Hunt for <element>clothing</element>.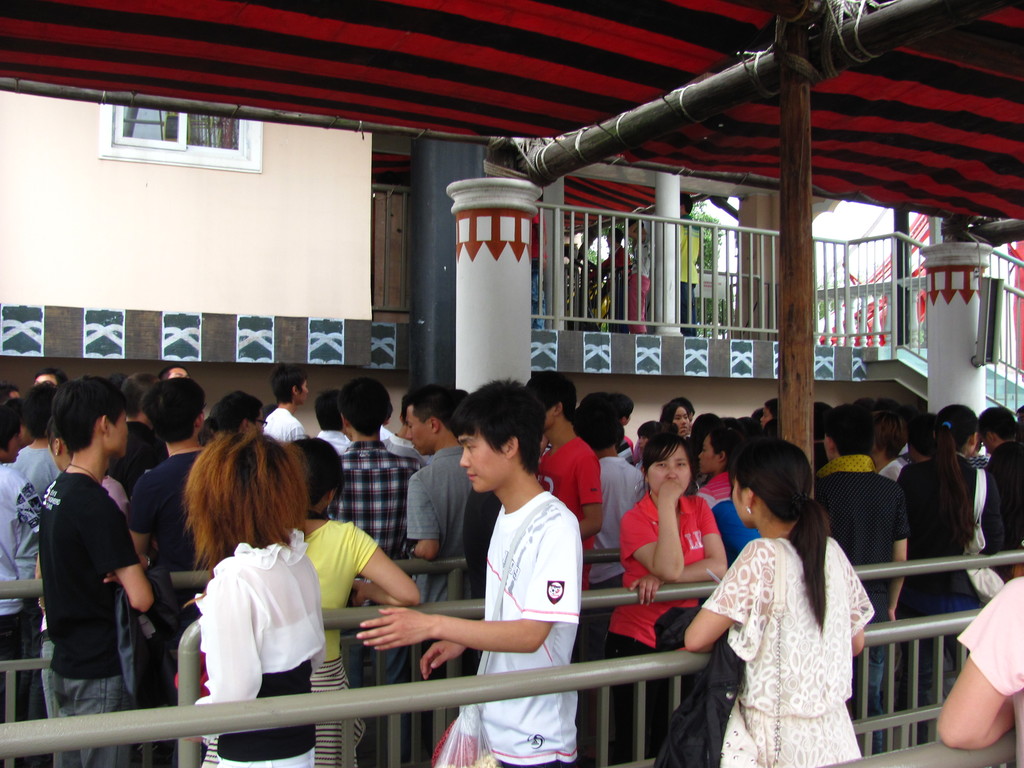
Hunted down at x1=397 y1=442 x2=482 y2=594.
